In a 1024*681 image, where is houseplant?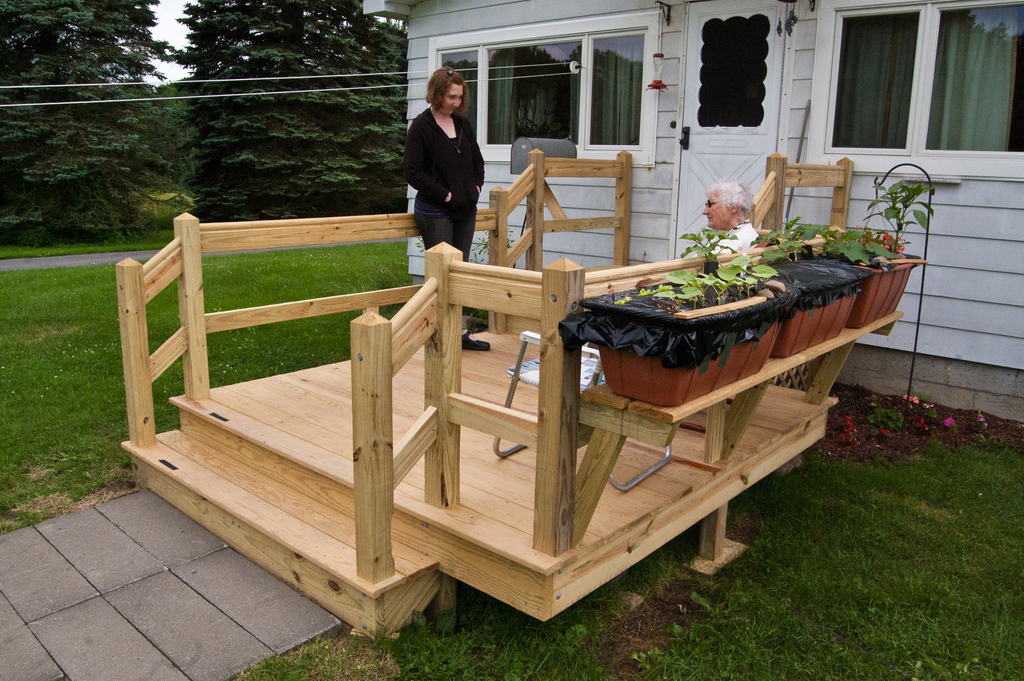
bbox=(742, 213, 878, 356).
